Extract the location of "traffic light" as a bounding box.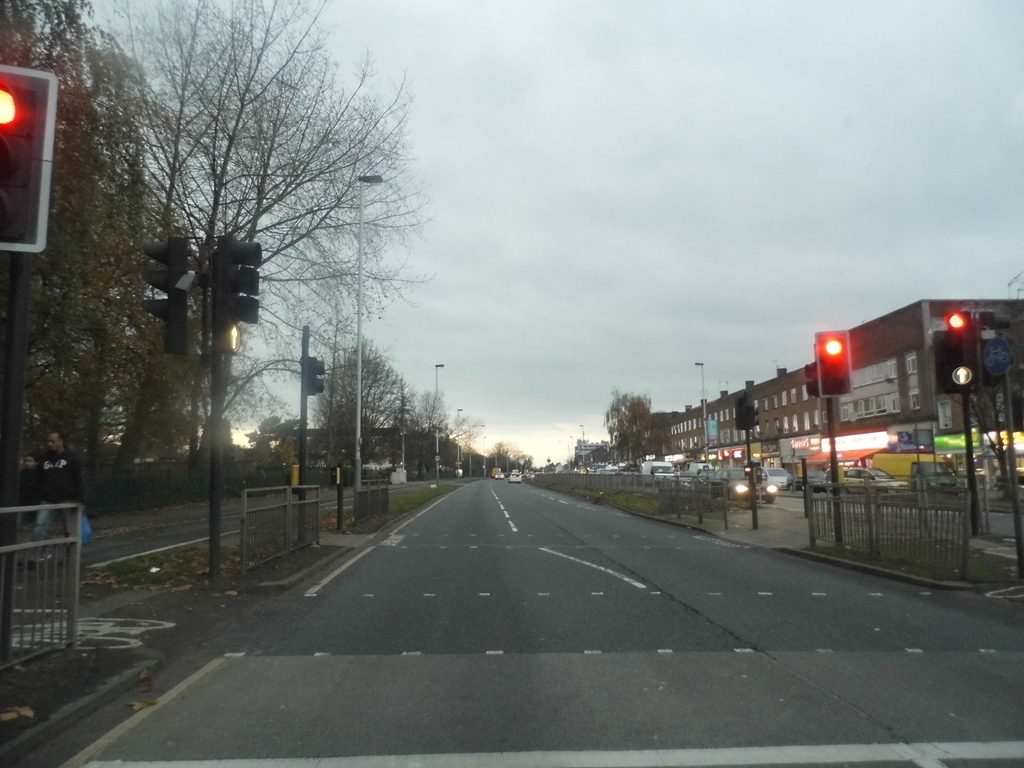
region(304, 358, 326, 396).
